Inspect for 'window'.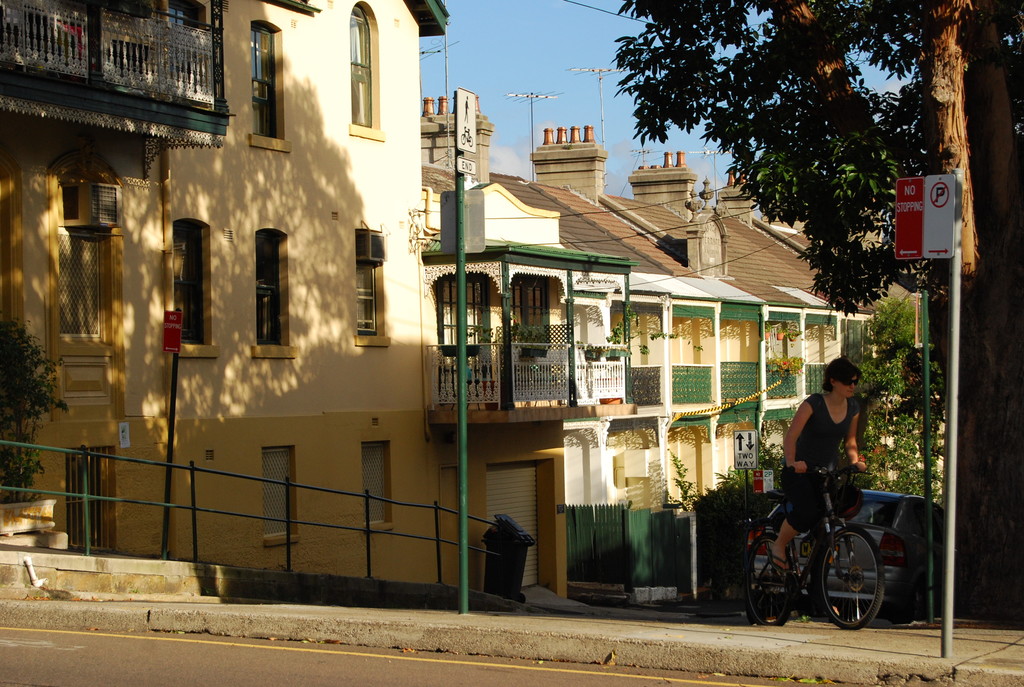
Inspection: 349:431:409:535.
